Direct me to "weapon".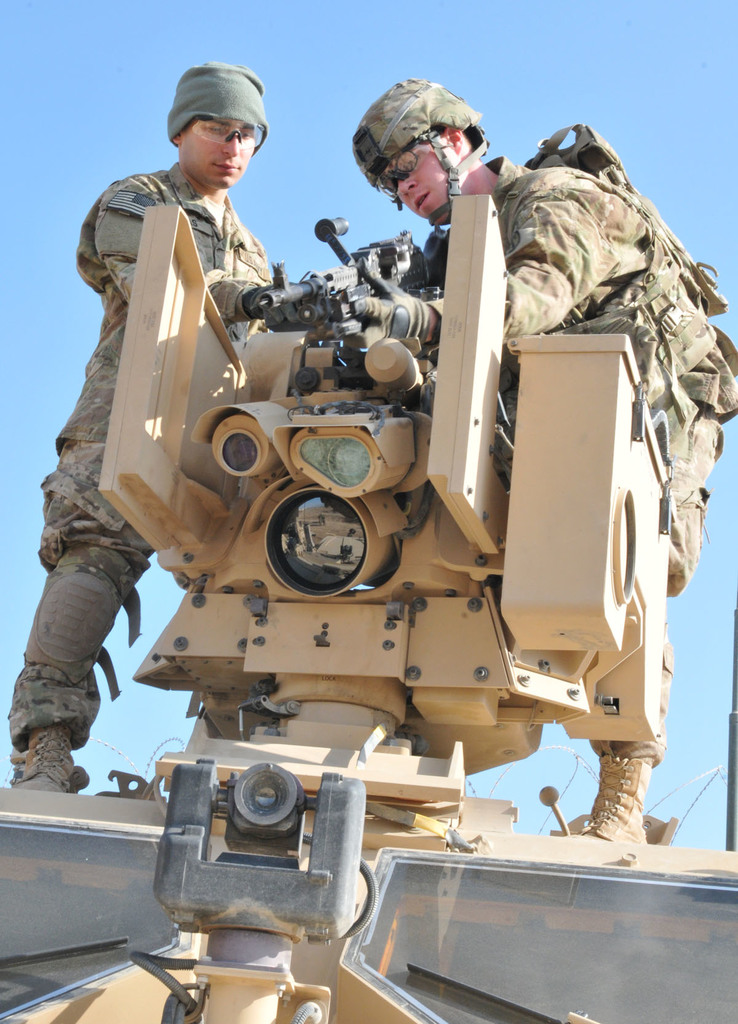
Direction: locate(260, 207, 438, 363).
